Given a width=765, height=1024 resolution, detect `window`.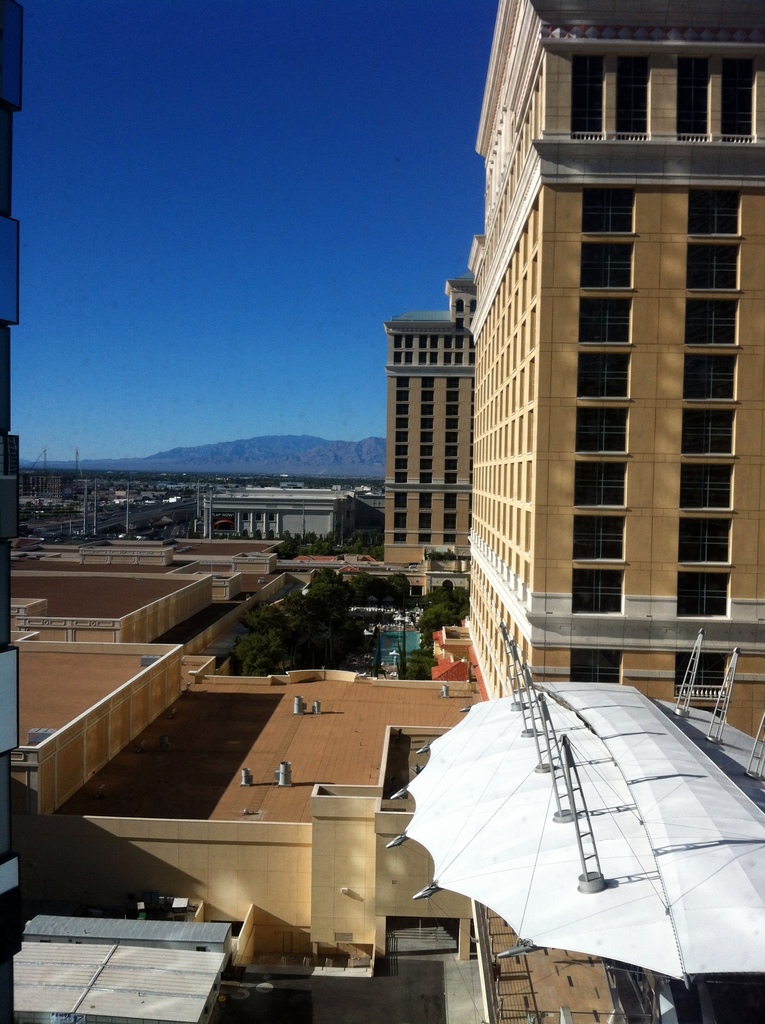
<region>725, 61, 756, 141</region>.
